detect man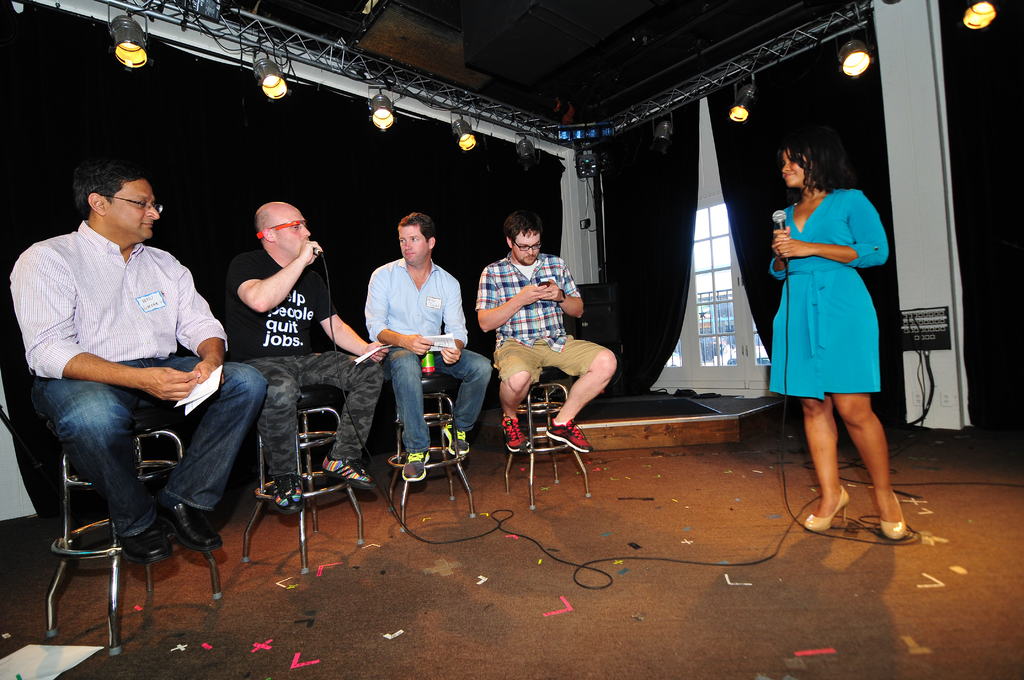
237, 198, 387, 506
